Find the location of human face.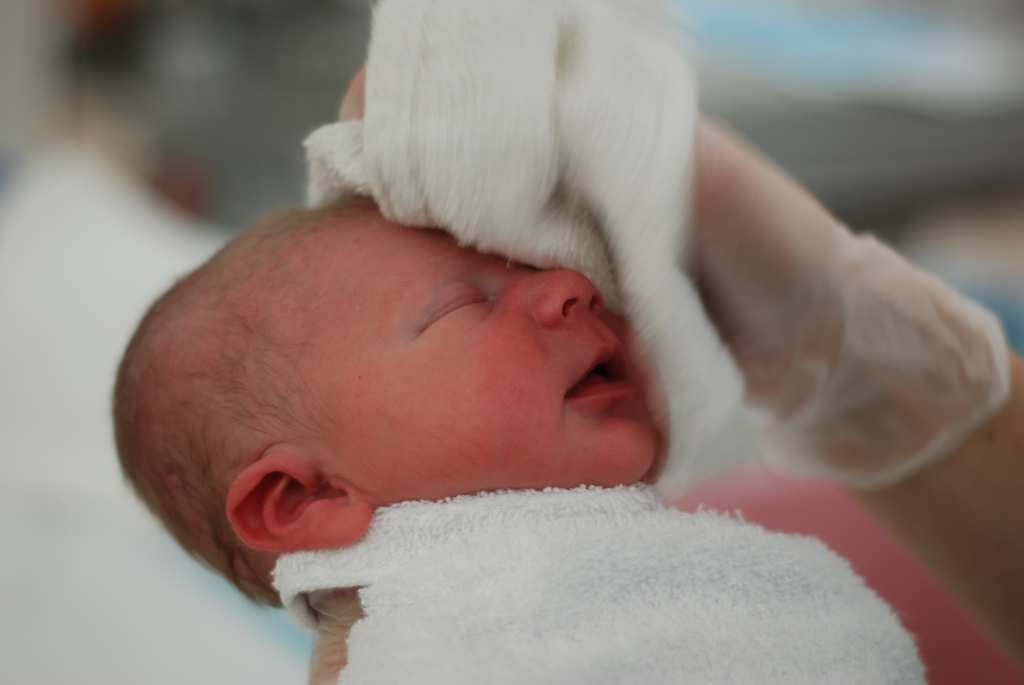
Location: 291/196/663/504.
